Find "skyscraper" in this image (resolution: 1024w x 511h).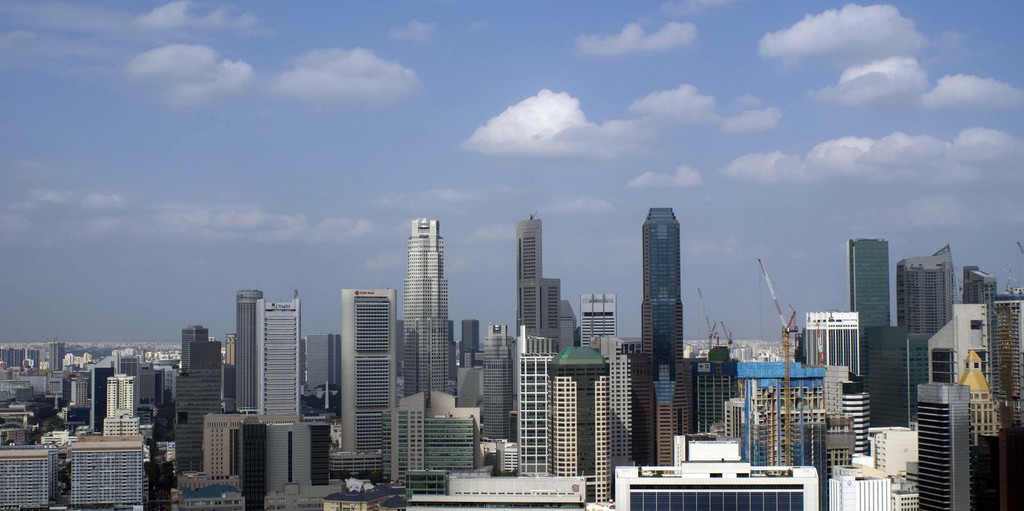
[548, 344, 612, 498].
